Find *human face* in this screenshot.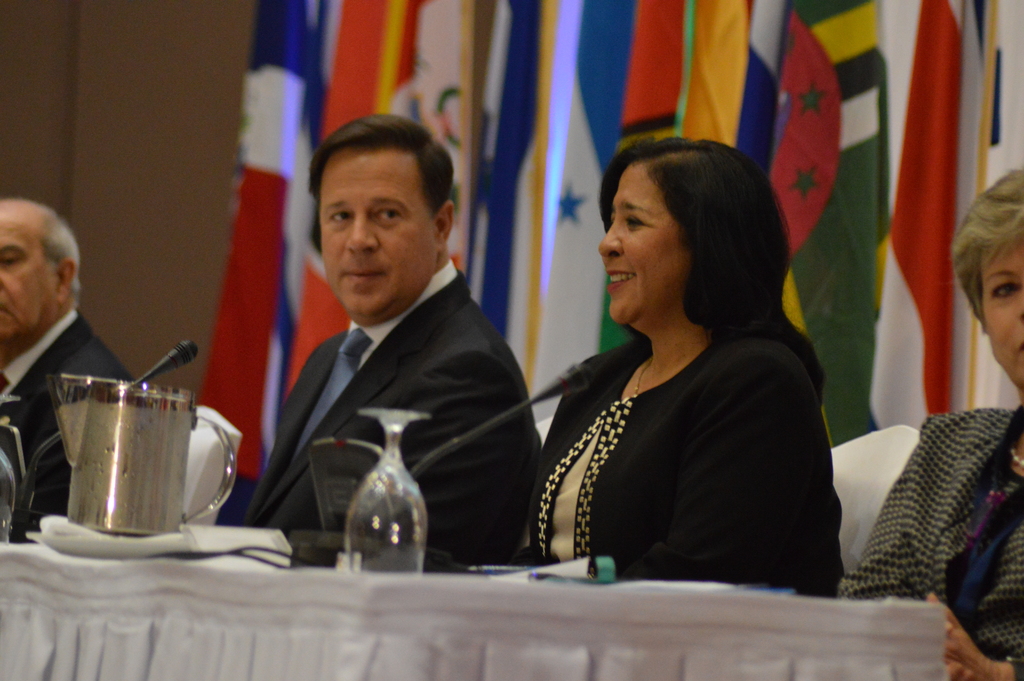
The bounding box for *human face* is {"x1": 321, "y1": 147, "x2": 436, "y2": 318}.
